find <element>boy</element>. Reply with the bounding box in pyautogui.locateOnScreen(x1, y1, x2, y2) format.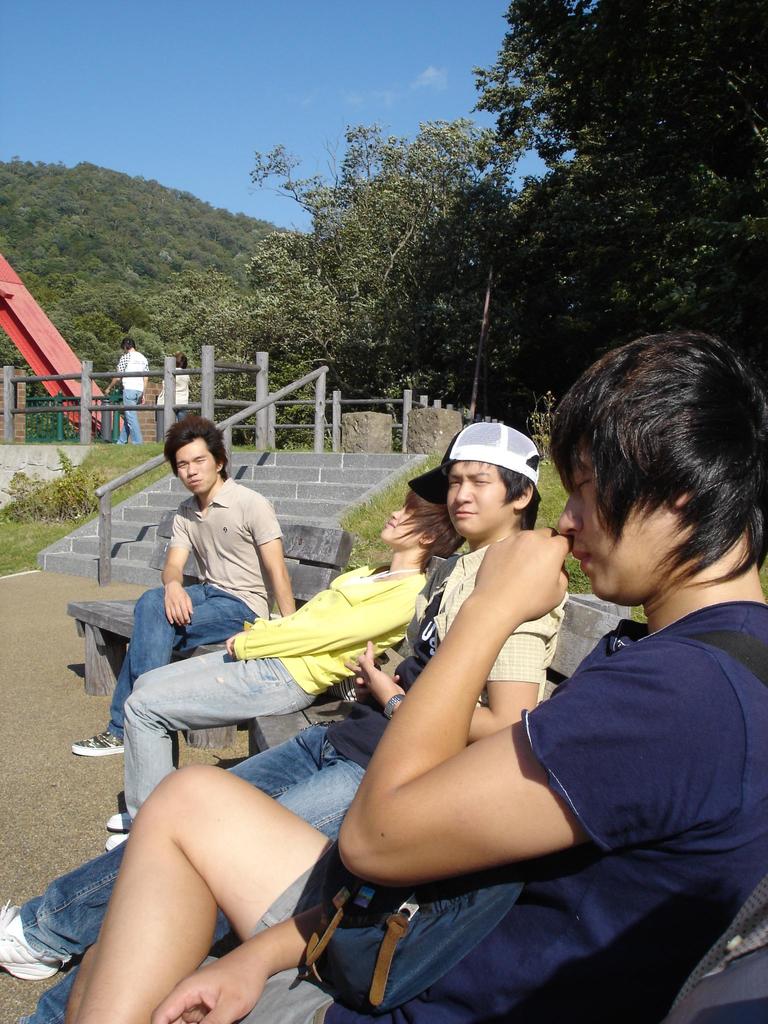
pyautogui.locateOnScreen(0, 420, 560, 1023).
